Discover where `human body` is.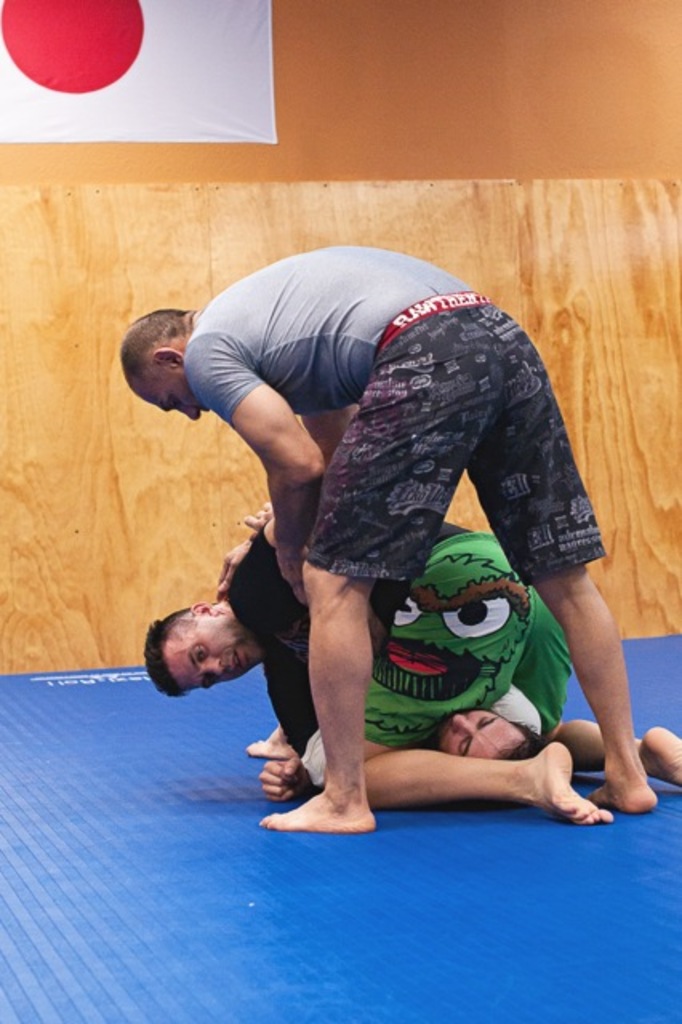
Discovered at {"left": 155, "top": 494, "right": 680, "bottom": 832}.
